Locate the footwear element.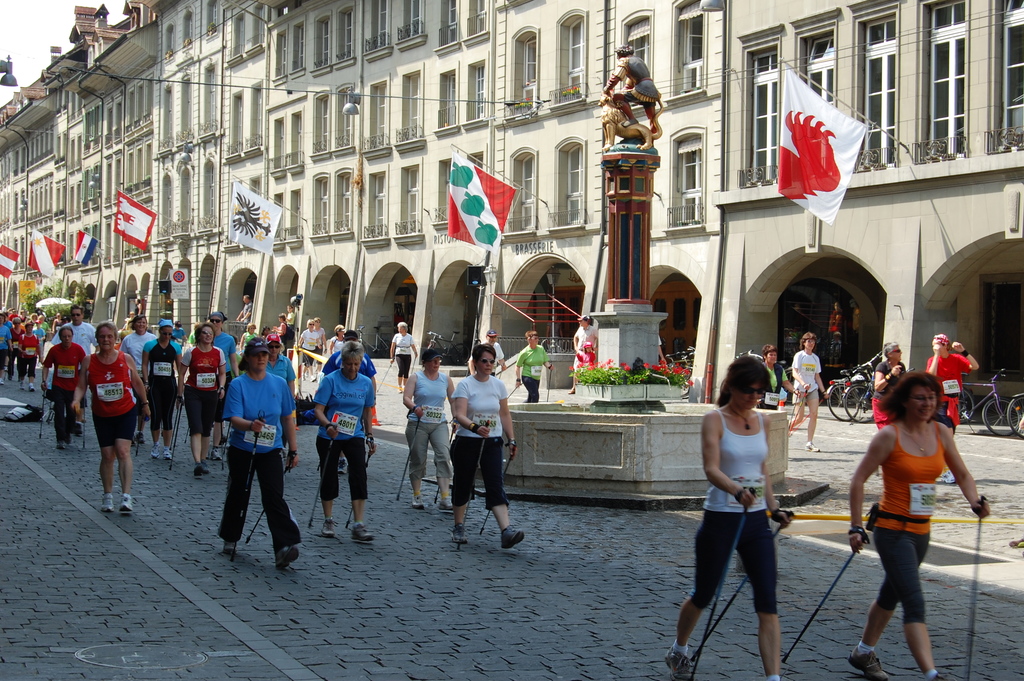
Element bbox: 123:495:136:512.
